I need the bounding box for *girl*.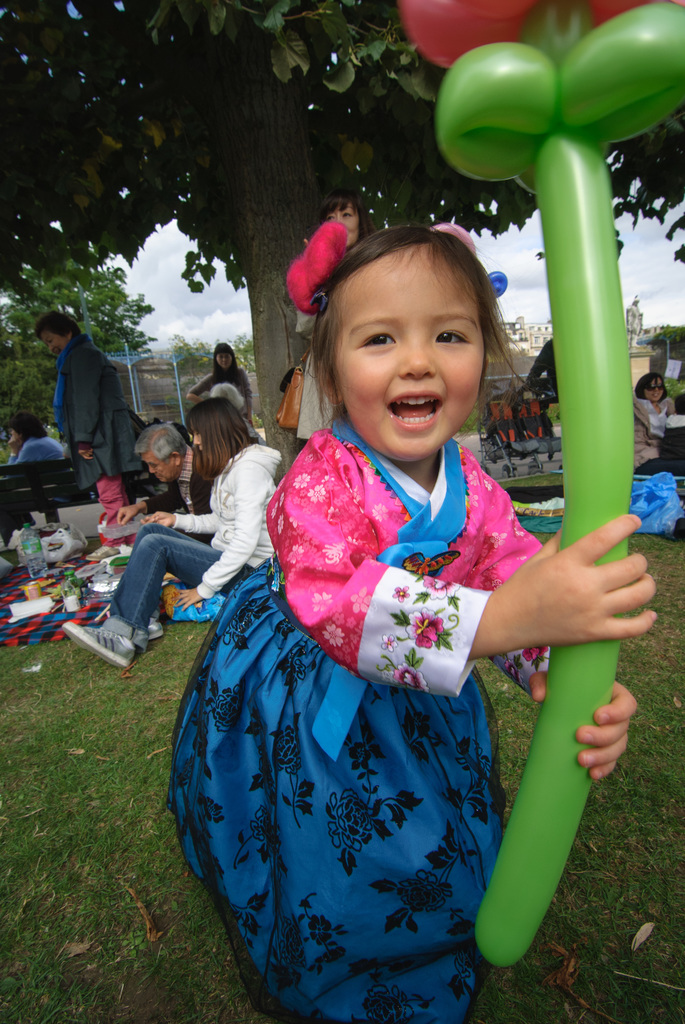
Here it is: 59,401,287,667.
